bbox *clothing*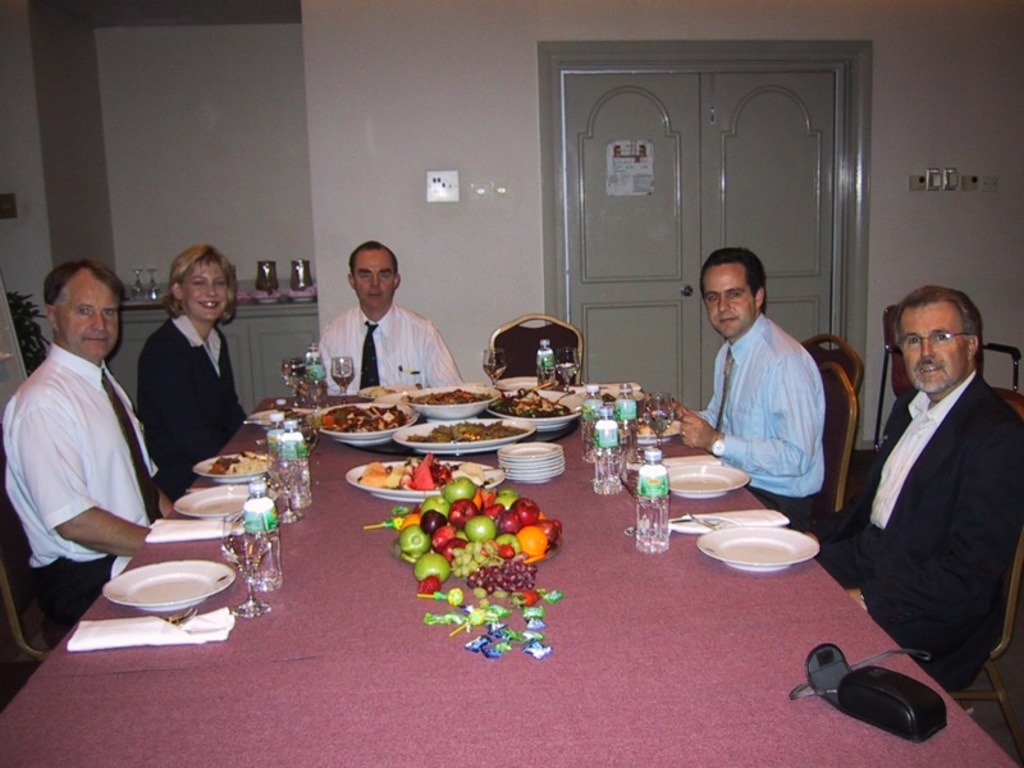
<region>699, 306, 823, 522</region>
